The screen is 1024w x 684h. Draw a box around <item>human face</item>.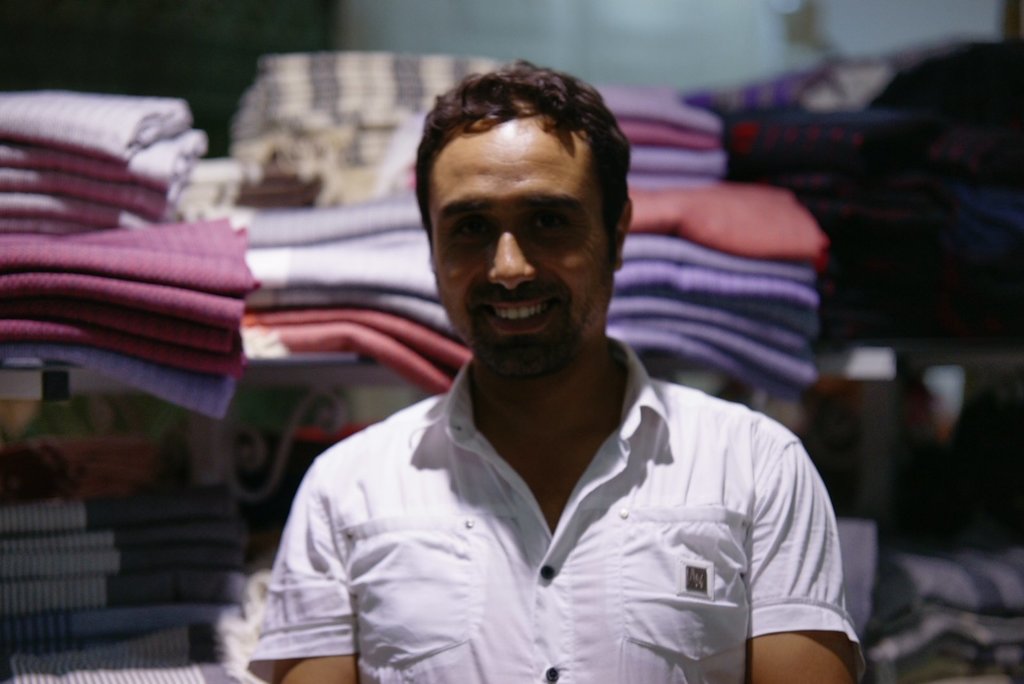
<box>426,116,615,377</box>.
